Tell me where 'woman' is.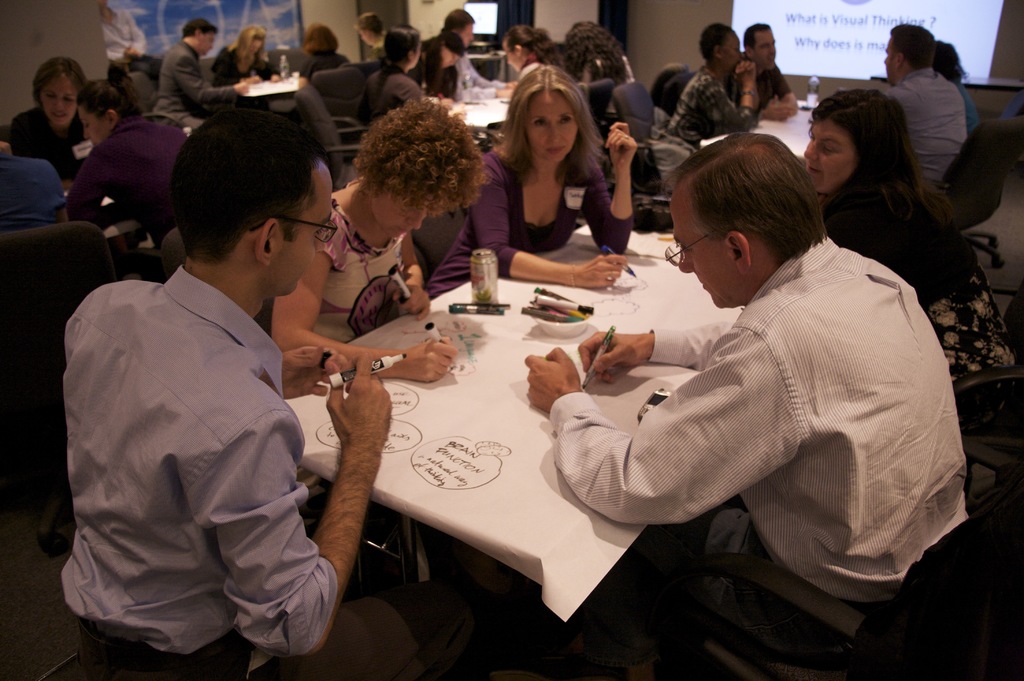
'woman' is at left=297, top=24, right=352, bottom=88.
